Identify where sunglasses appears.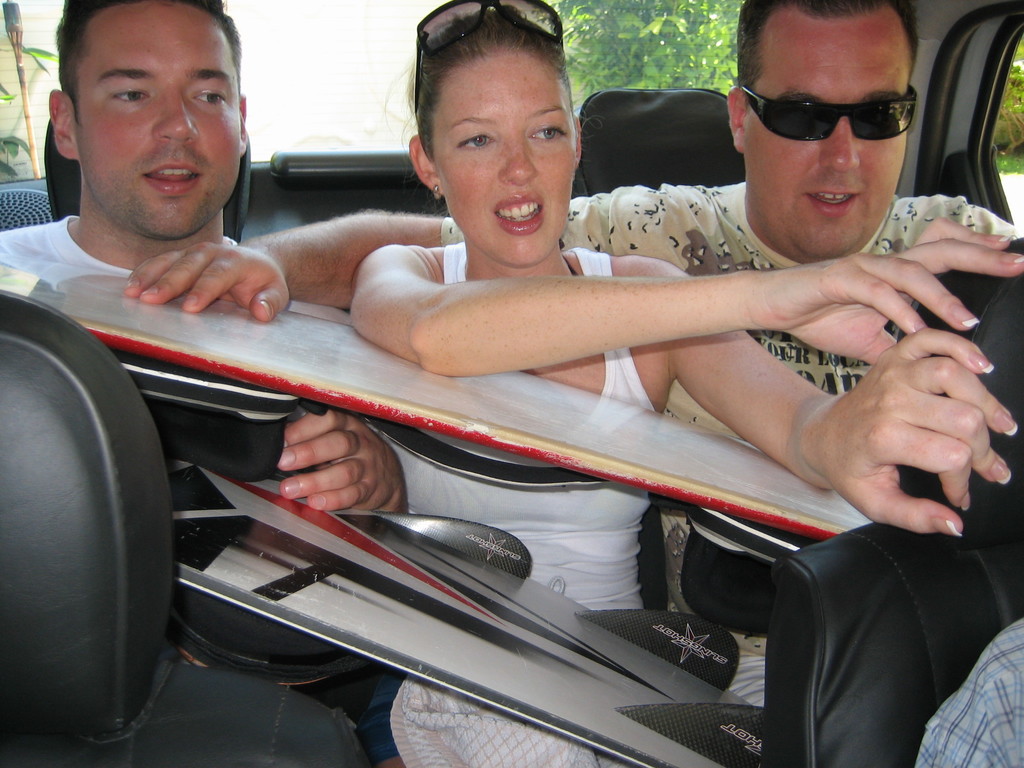
Appears at l=740, t=83, r=916, b=144.
